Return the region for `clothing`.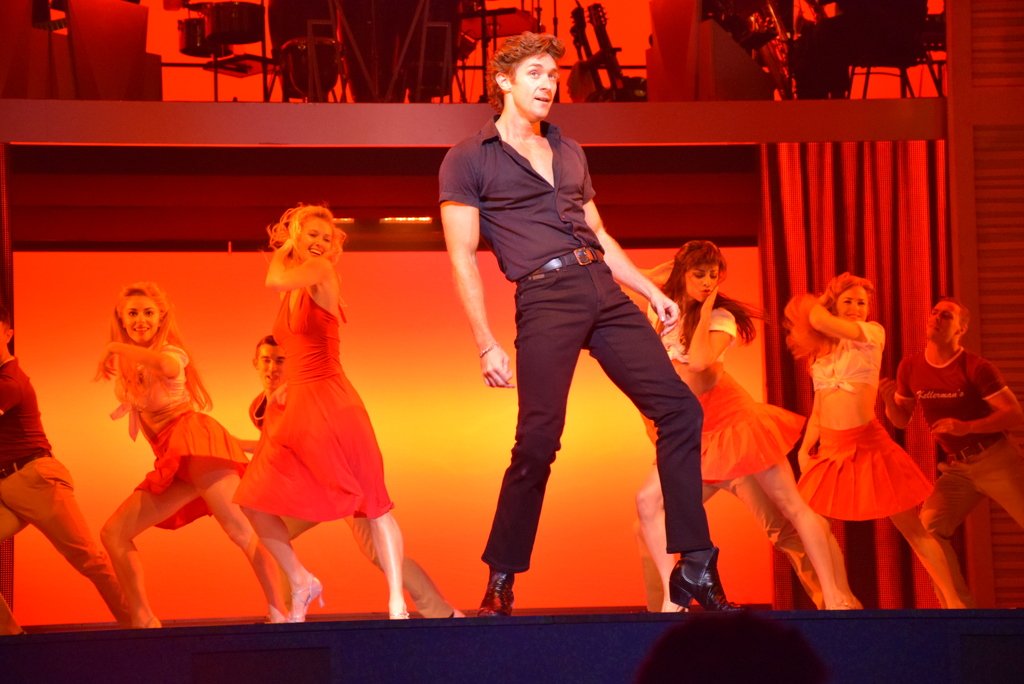
(229,272,388,520).
